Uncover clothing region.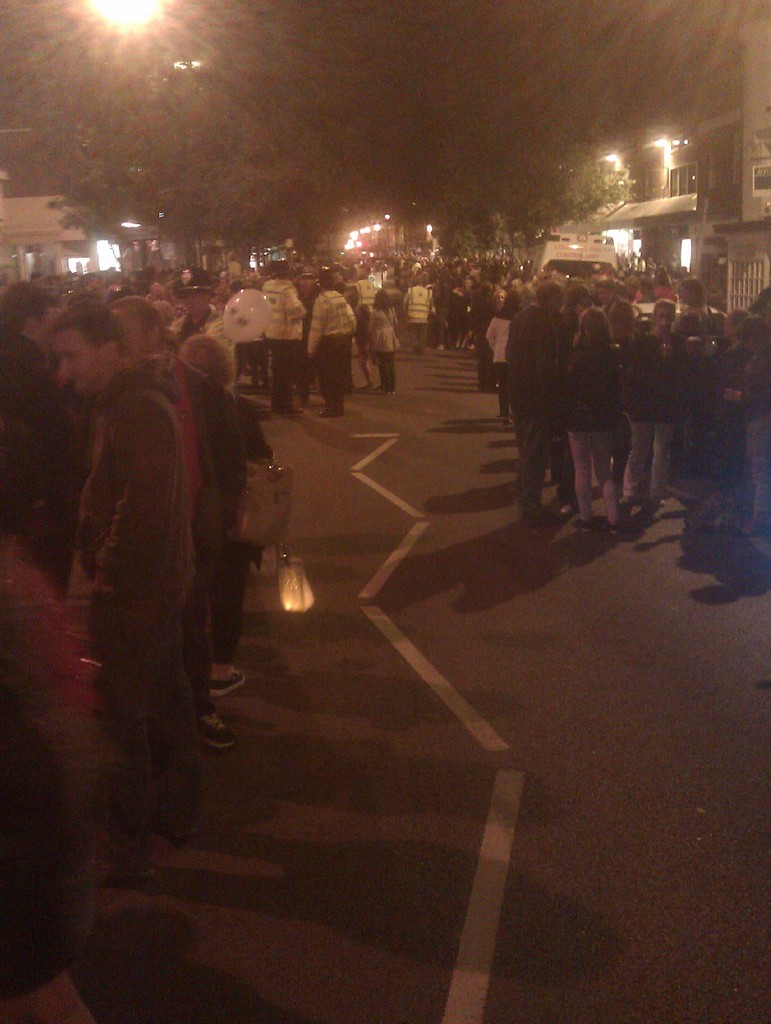
Uncovered: detection(407, 266, 445, 323).
